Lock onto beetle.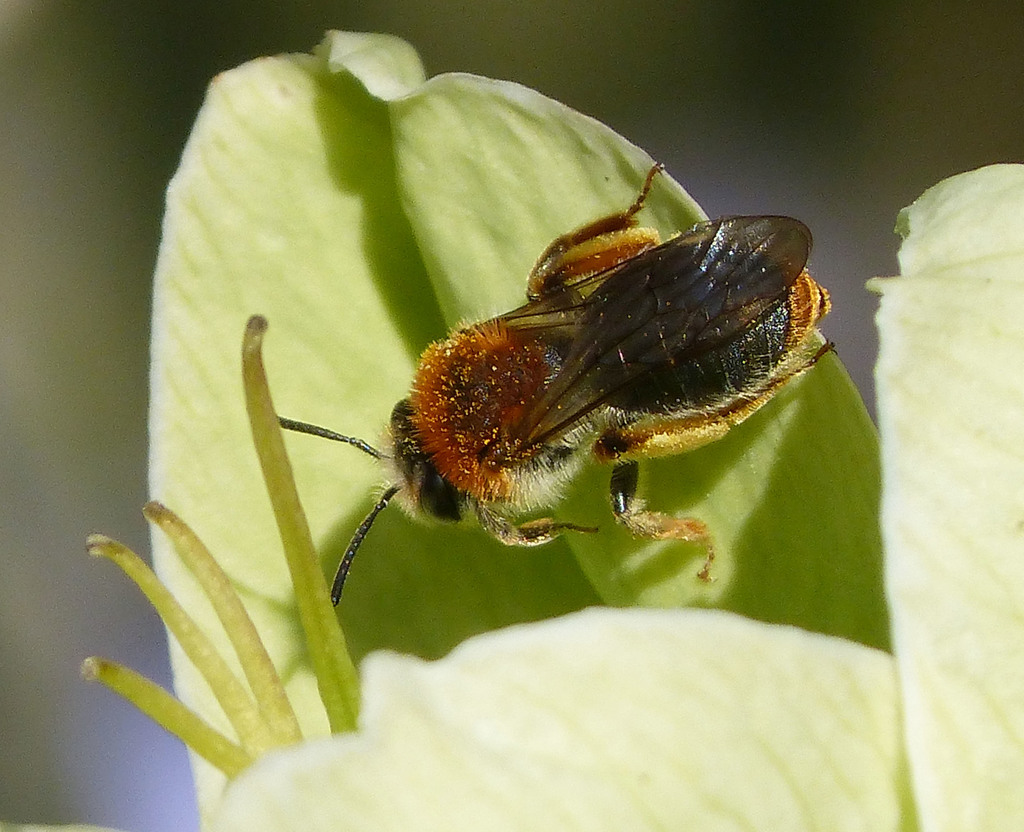
Locked: {"x1": 278, "y1": 156, "x2": 830, "y2": 617}.
